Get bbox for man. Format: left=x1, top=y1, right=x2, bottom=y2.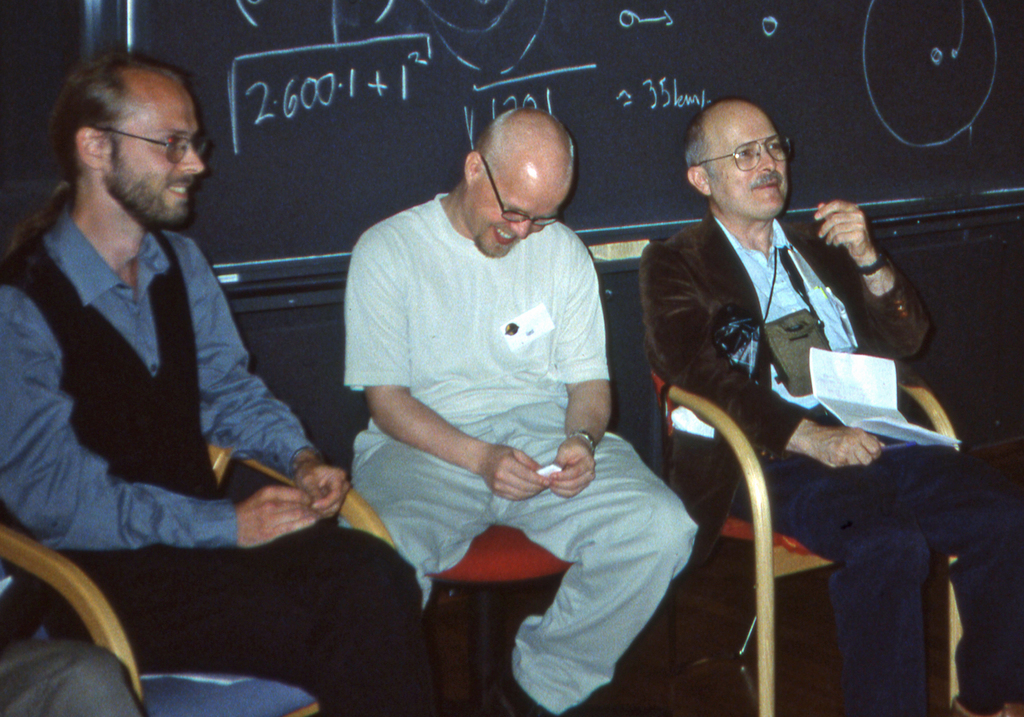
left=637, top=94, right=1023, bottom=716.
